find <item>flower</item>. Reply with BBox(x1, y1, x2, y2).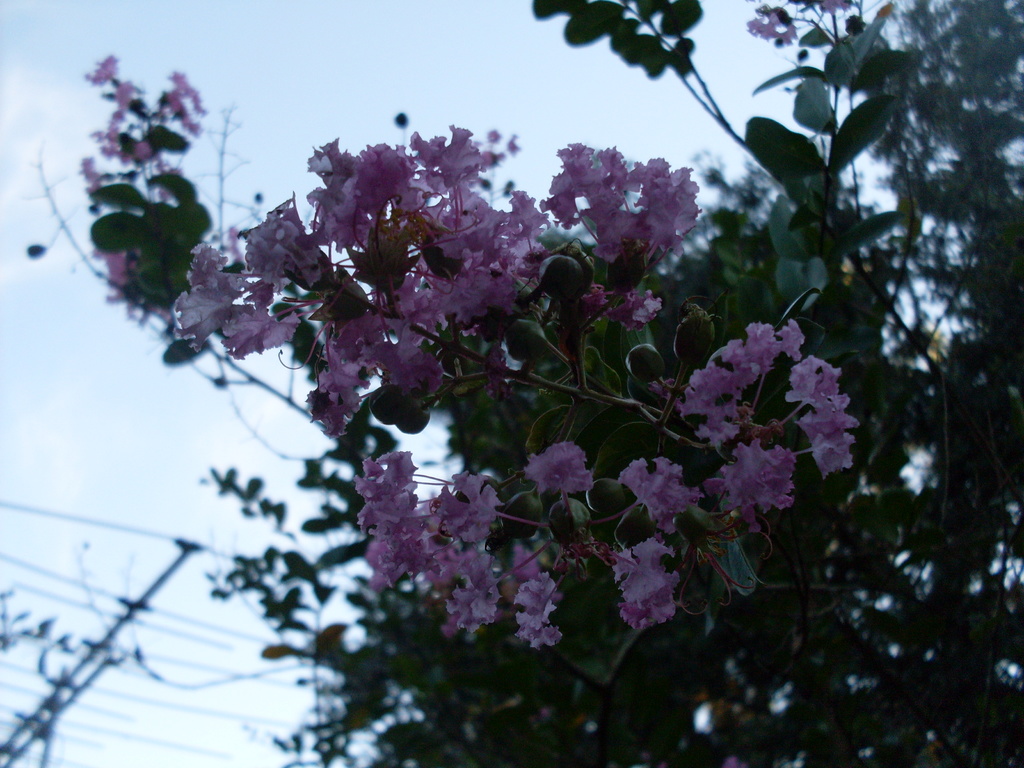
BBox(821, 0, 854, 20).
